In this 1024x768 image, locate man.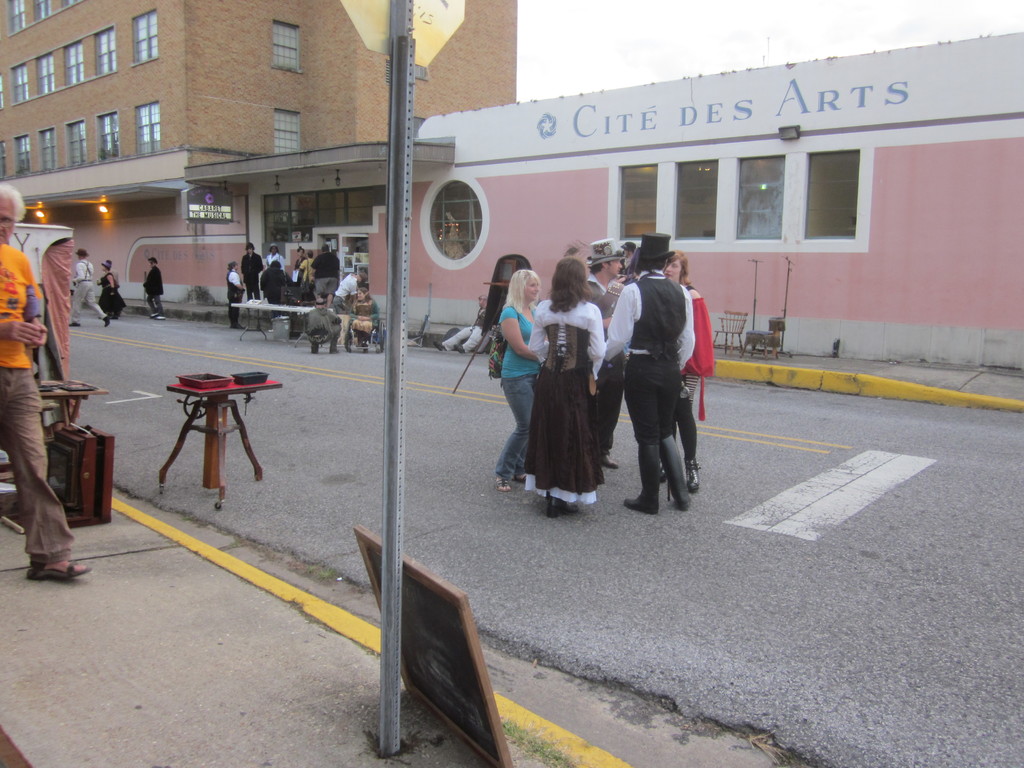
Bounding box: 0/186/95/586.
